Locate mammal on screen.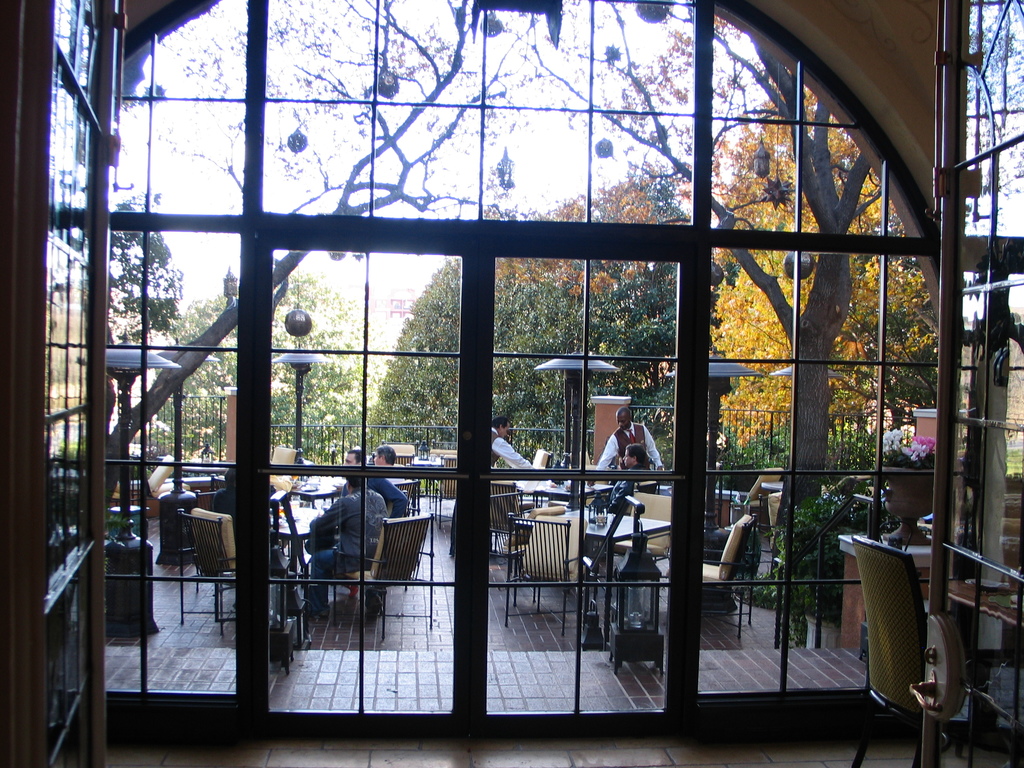
On screen at rect(337, 446, 412, 516).
